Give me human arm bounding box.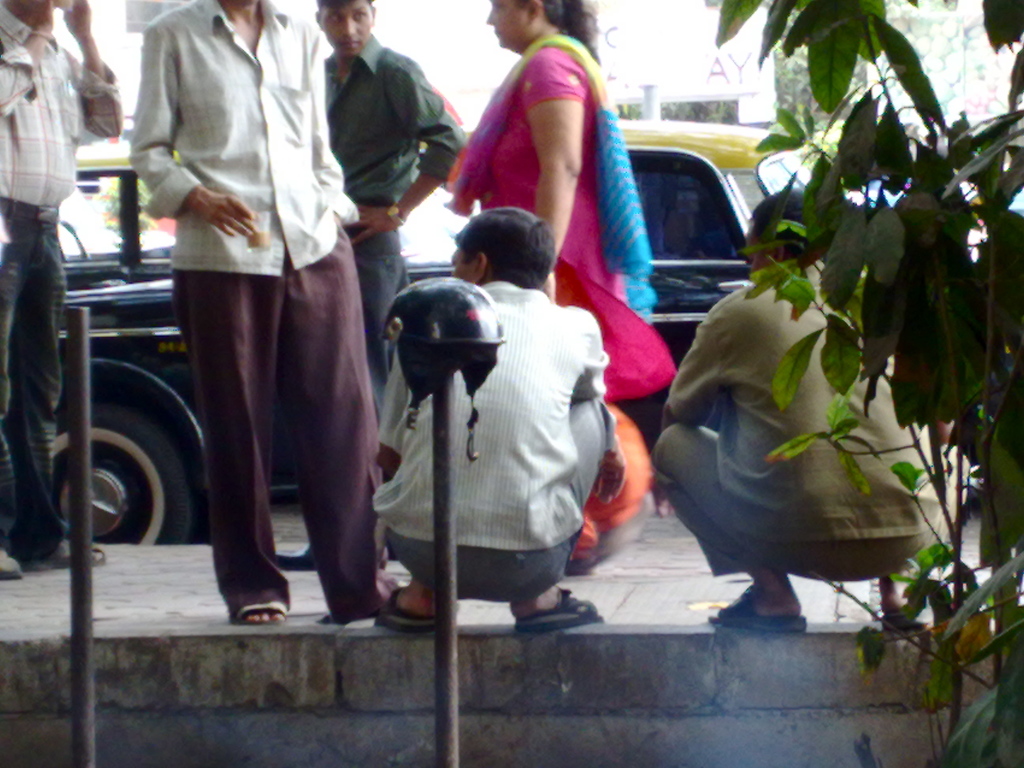
detection(650, 307, 724, 519).
